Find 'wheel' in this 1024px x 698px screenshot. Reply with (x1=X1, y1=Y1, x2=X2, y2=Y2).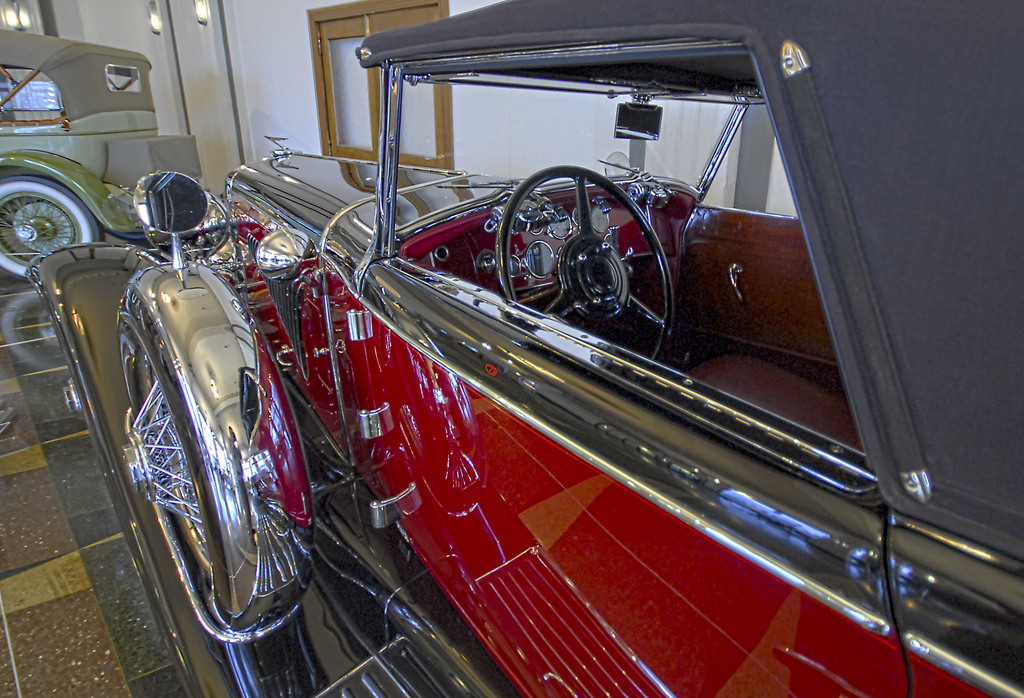
(x1=86, y1=297, x2=261, y2=627).
